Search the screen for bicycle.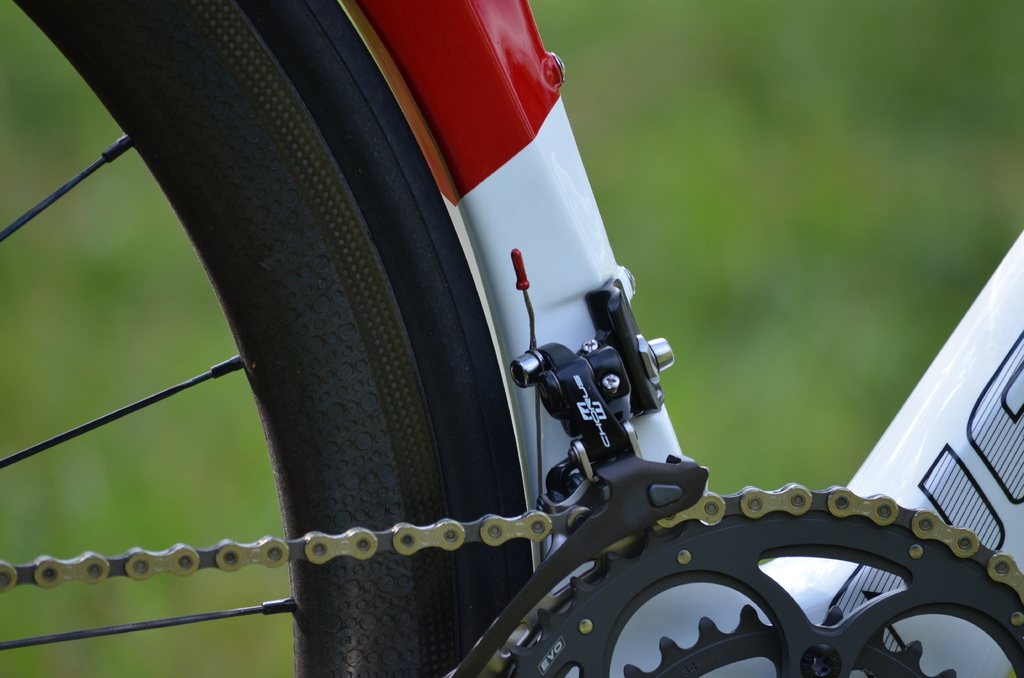
Found at 17:0:1023:665.
